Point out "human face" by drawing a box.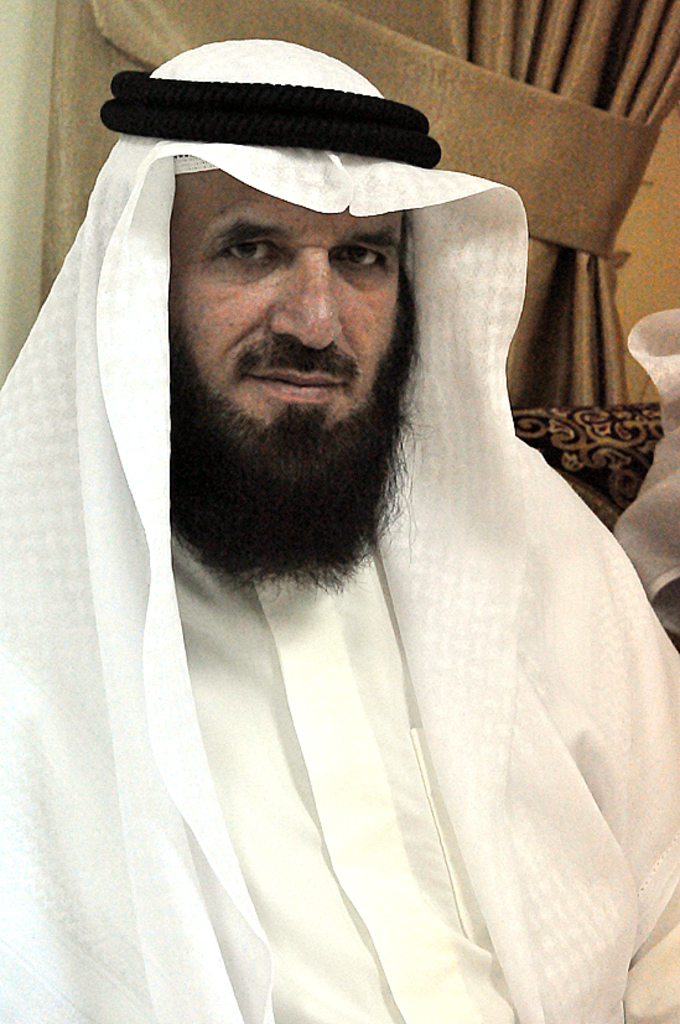
box(159, 149, 404, 487).
